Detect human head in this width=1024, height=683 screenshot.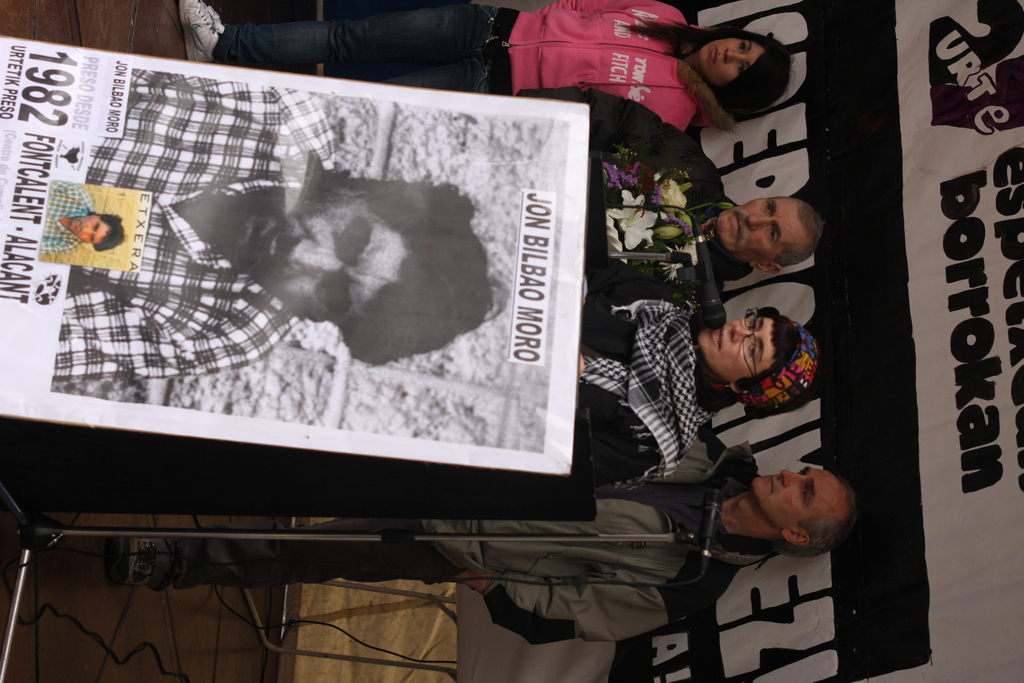
Detection: <box>237,174,495,349</box>.
